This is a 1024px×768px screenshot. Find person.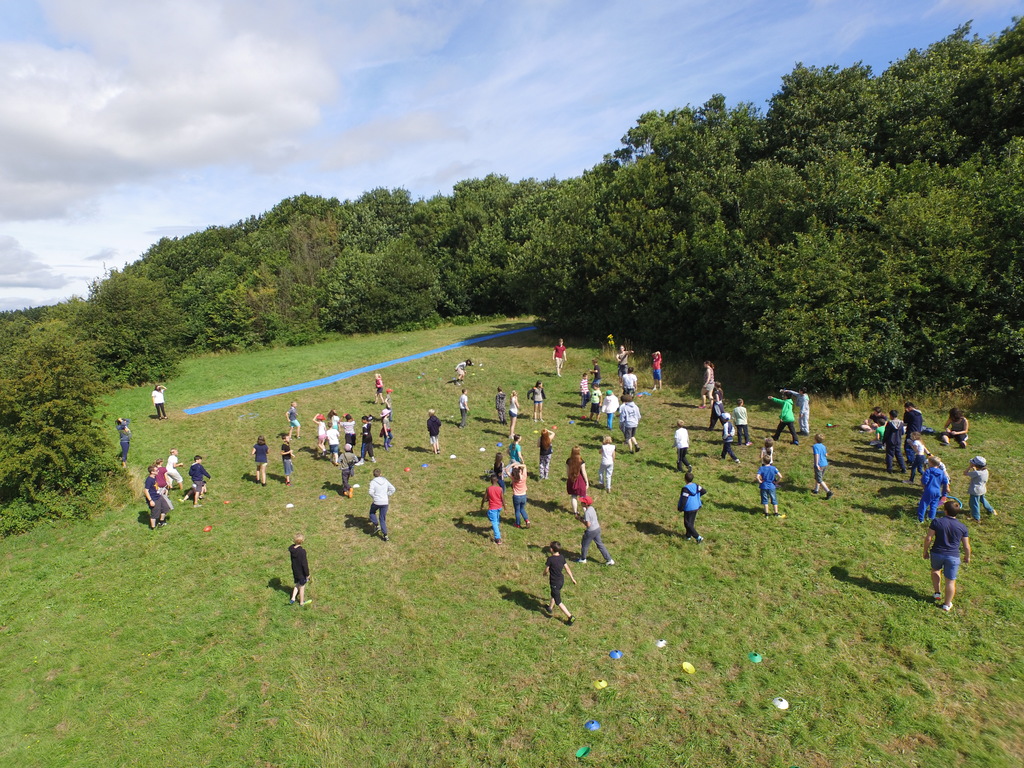
Bounding box: crop(755, 458, 782, 515).
